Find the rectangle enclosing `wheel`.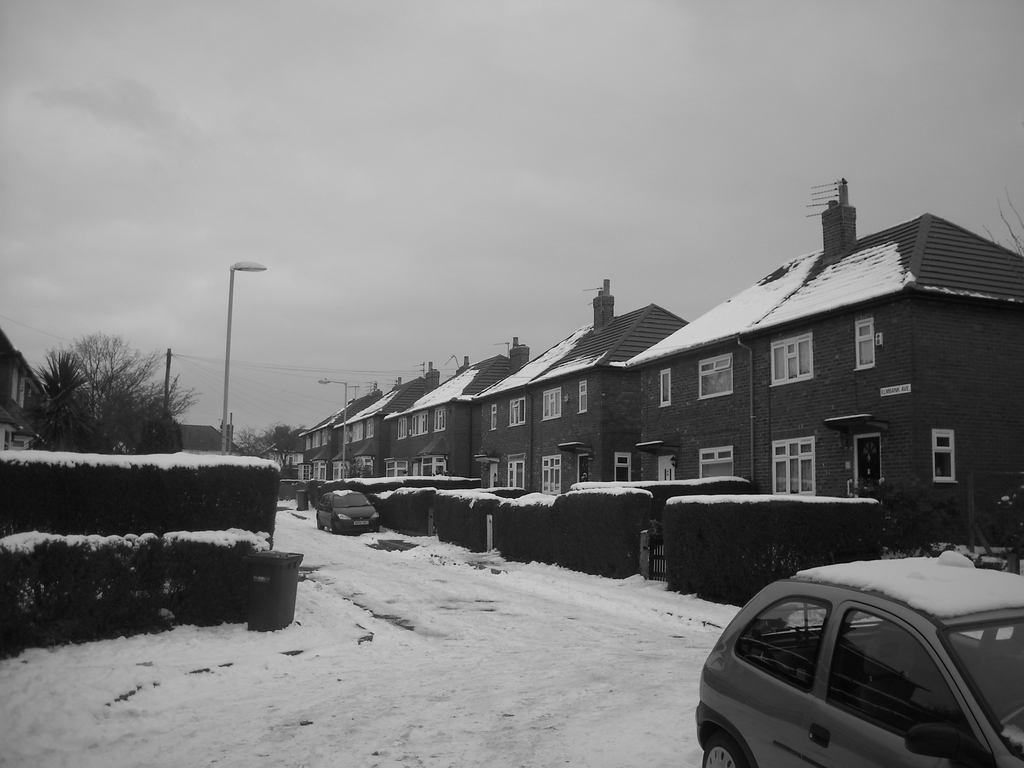
rect(318, 521, 328, 532).
